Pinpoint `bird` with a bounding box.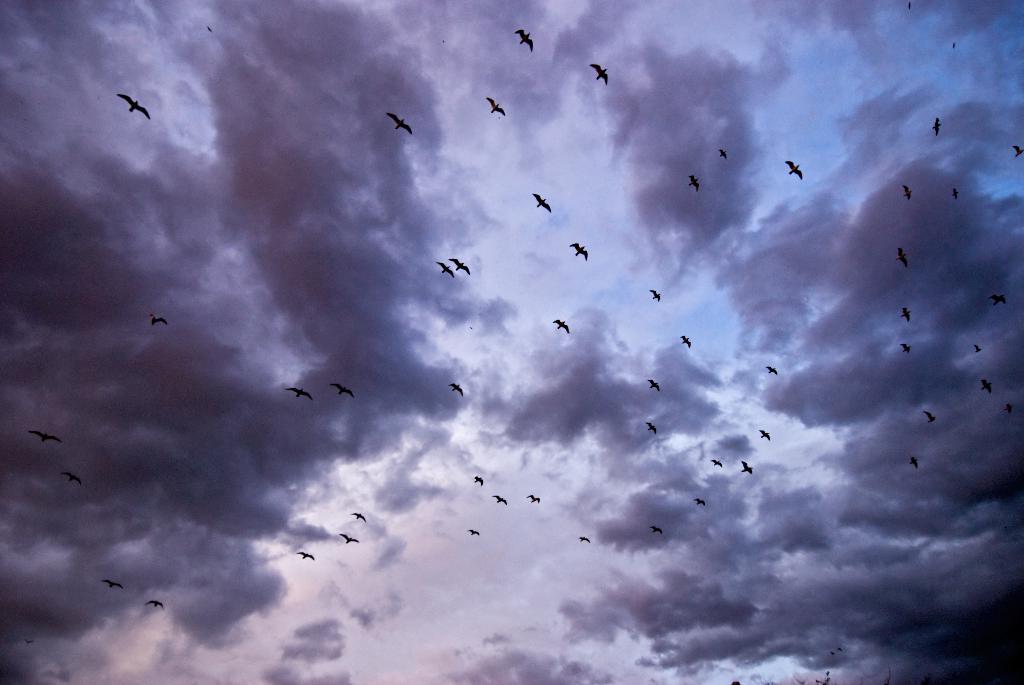
(x1=554, y1=317, x2=570, y2=335).
